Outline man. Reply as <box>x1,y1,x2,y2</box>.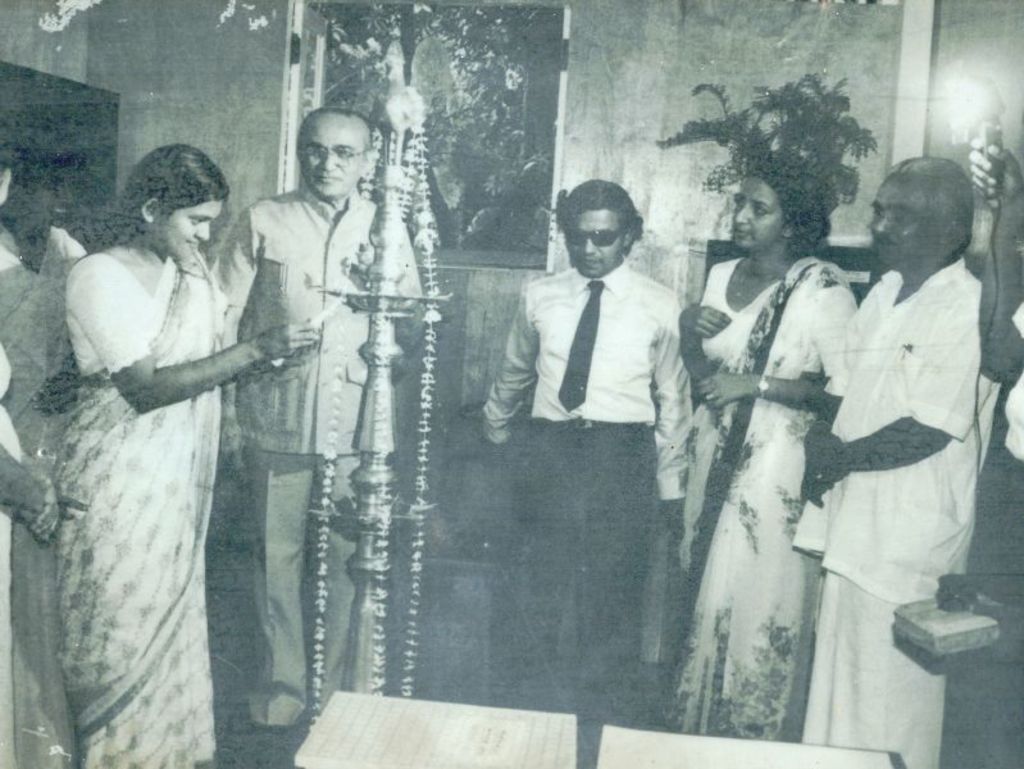
<box>459,174,688,719</box>.
